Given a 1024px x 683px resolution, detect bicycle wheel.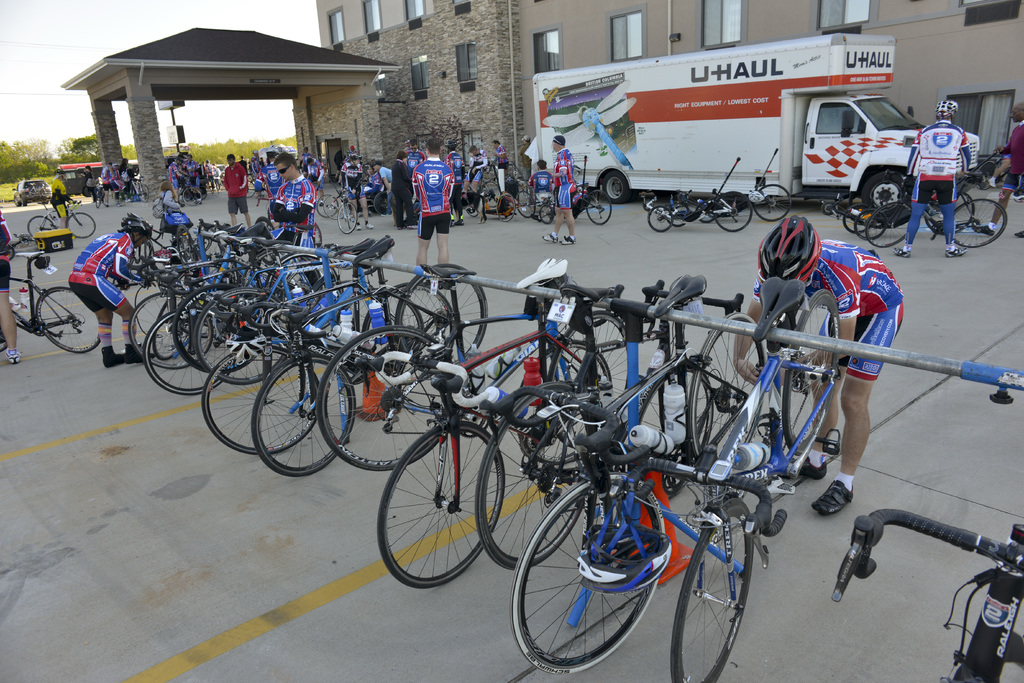
region(639, 366, 712, 497).
